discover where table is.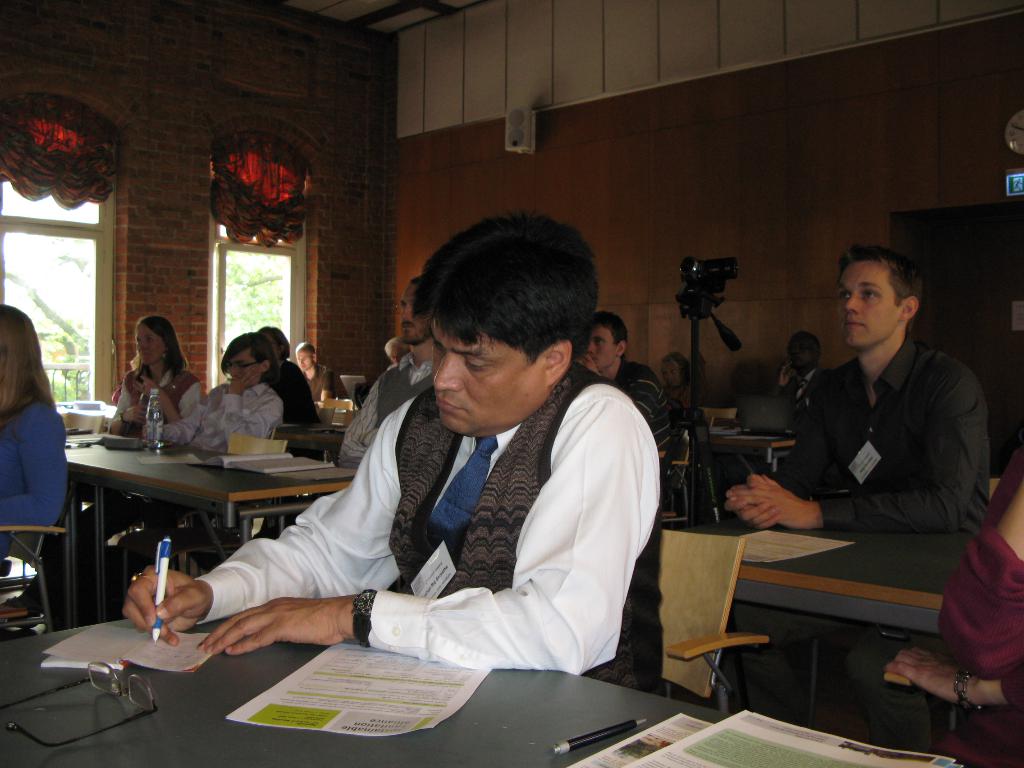
Discovered at 721/423/789/493.
